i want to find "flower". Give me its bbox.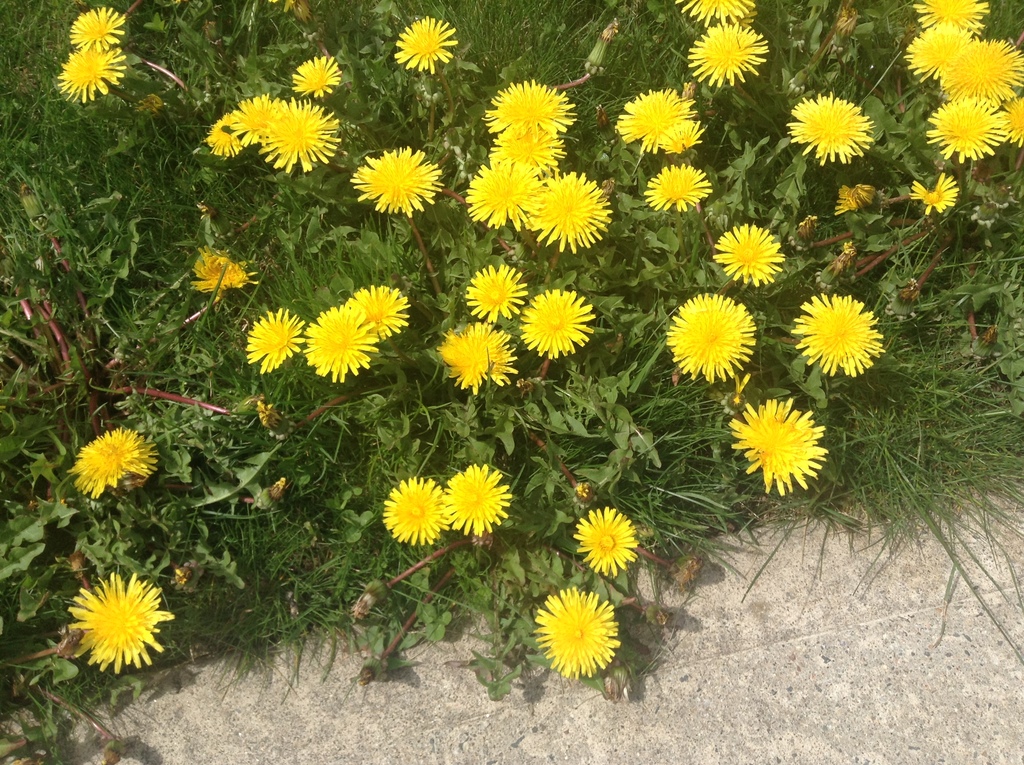
left=464, top=262, right=526, bottom=325.
